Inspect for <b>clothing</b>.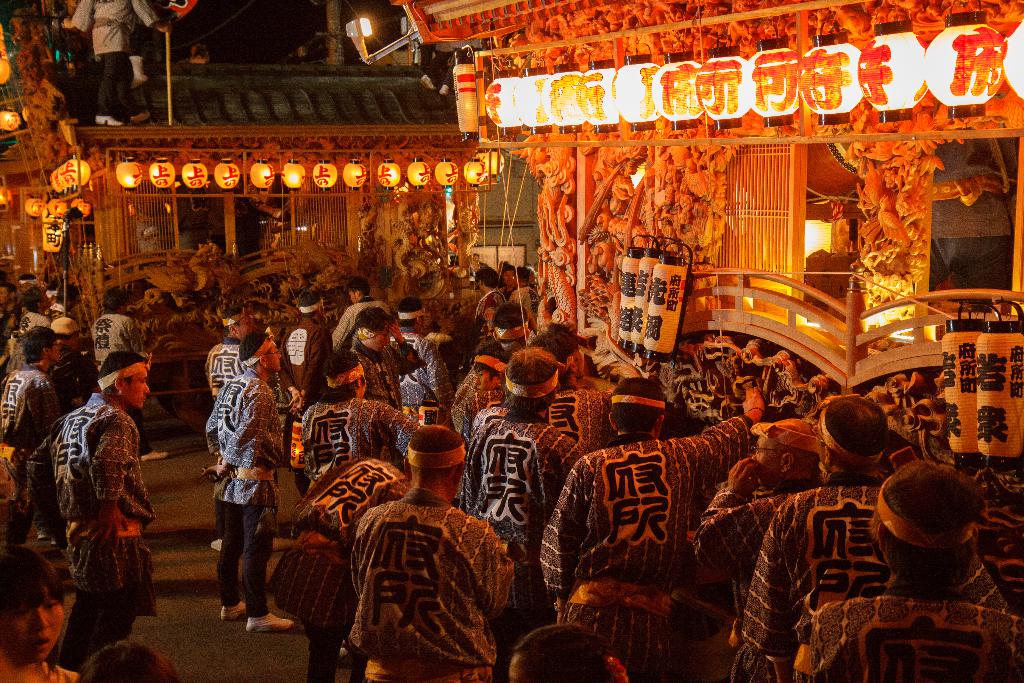
Inspection: select_region(336, 467, 513, 681).
